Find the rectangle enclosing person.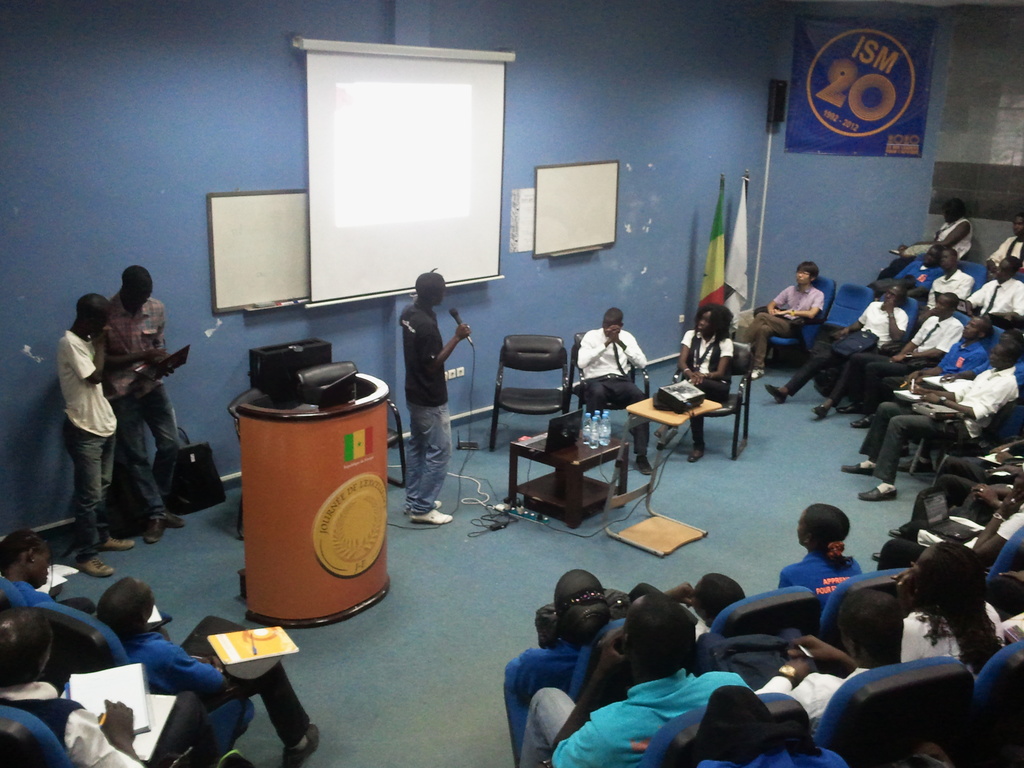
l=767, t=284, r=904, b=416.
